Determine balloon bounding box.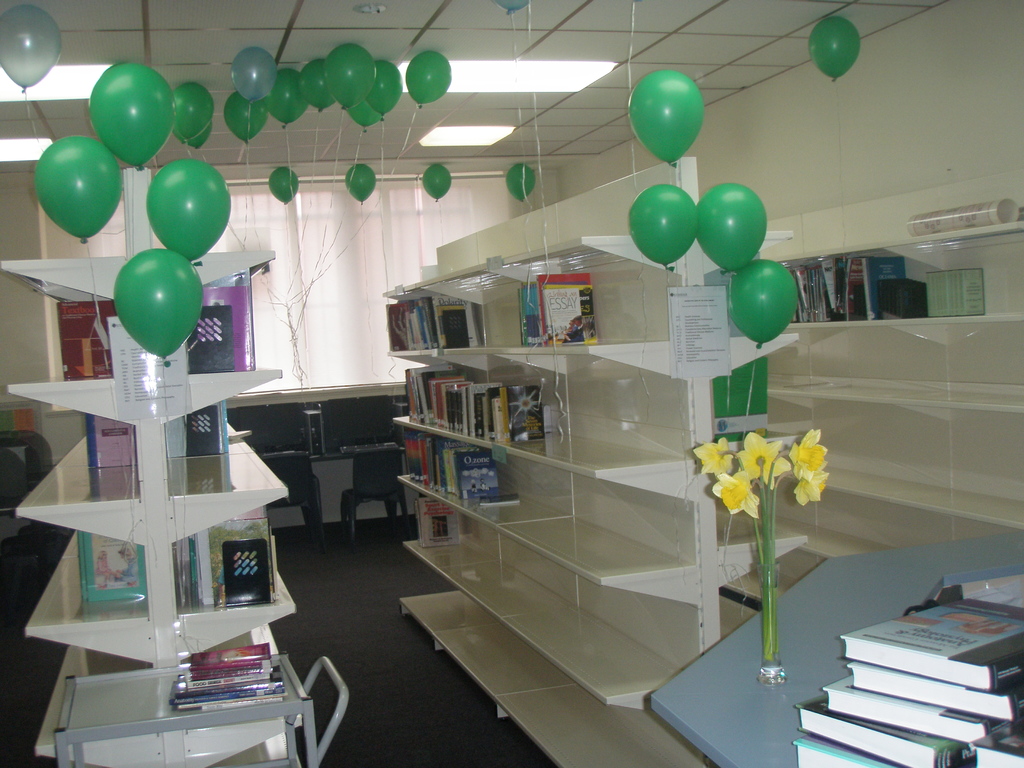
Determined: 407,51,452,107.
